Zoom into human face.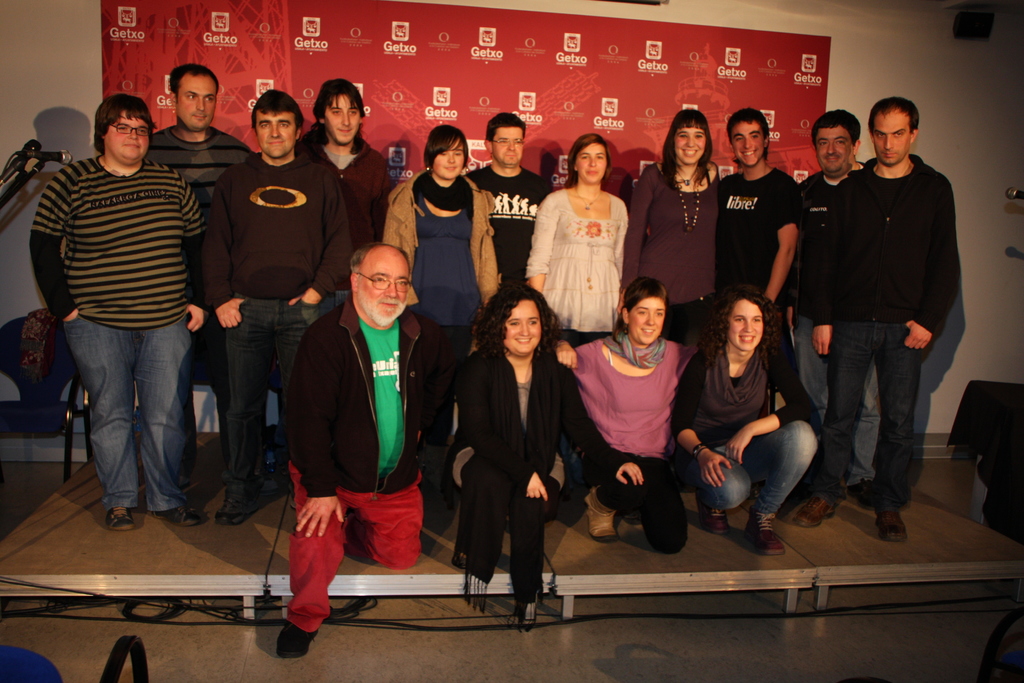
Zoom target: <bbox>729, 302, 766, 349</bbox>.
